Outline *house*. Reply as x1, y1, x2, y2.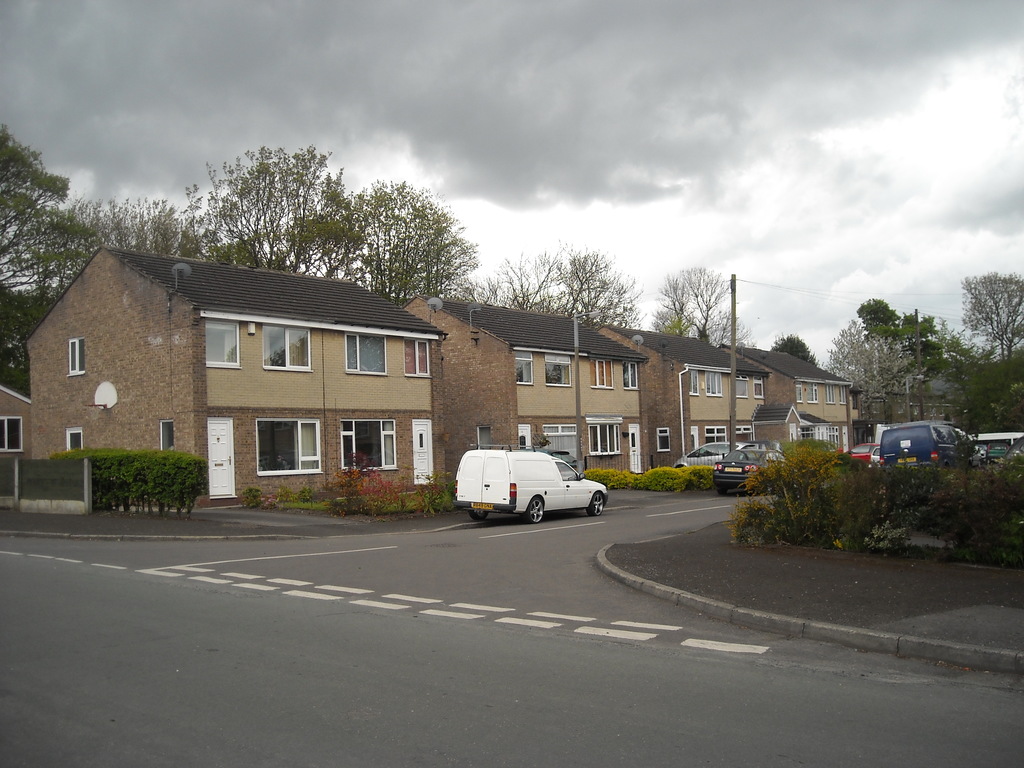
714, 335, 865, 463.
